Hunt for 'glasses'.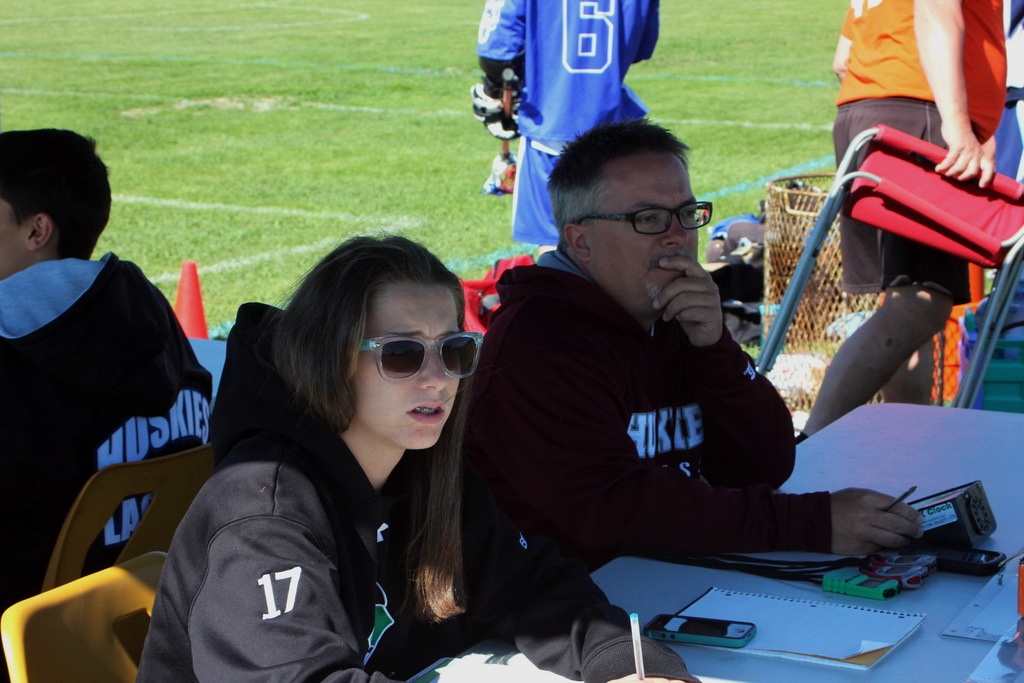
Hunted down at [357,329,480,380].
